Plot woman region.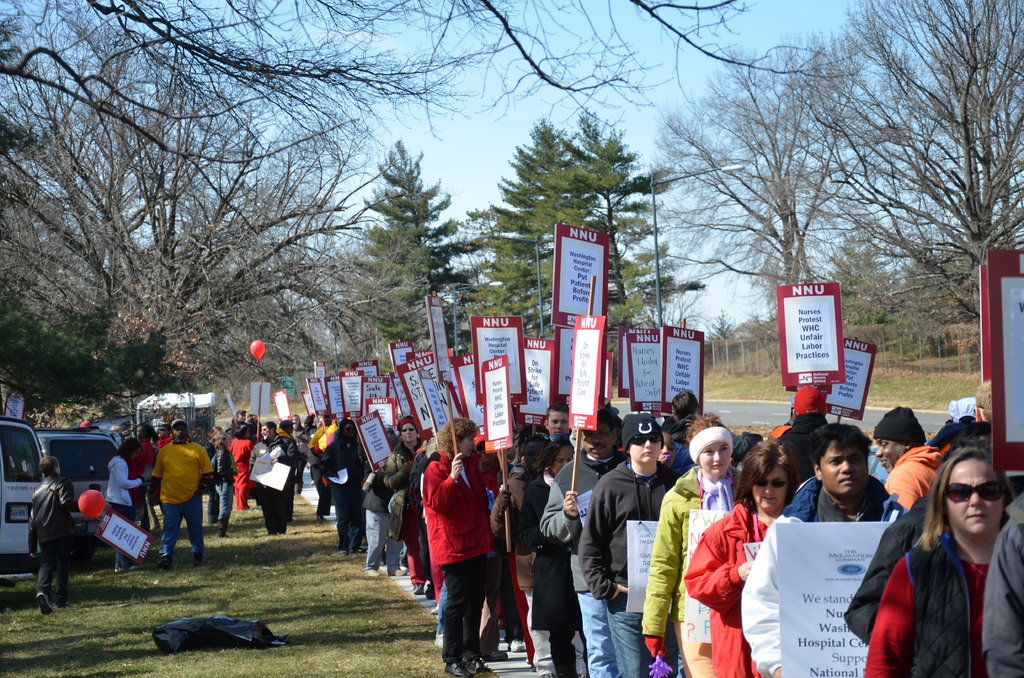
Plotted at (682,441,795,677).
